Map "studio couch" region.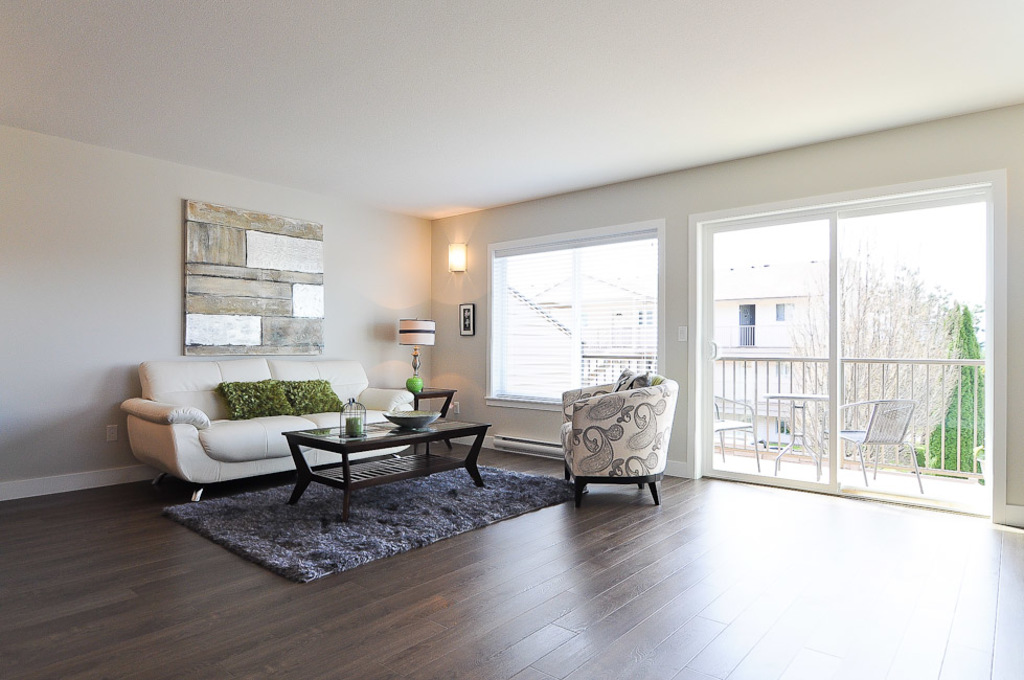
Mapped to {"x1": 109, "y1": 359, "x2": 415, "y2": 491}.
